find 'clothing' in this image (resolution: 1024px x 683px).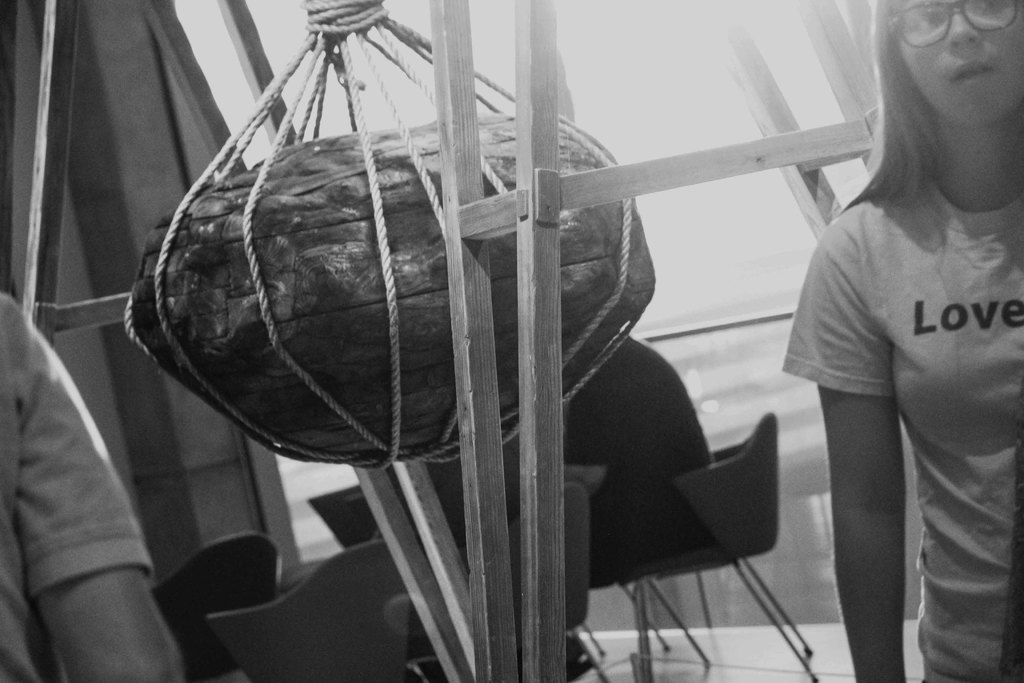
[796,75,1014,658].
